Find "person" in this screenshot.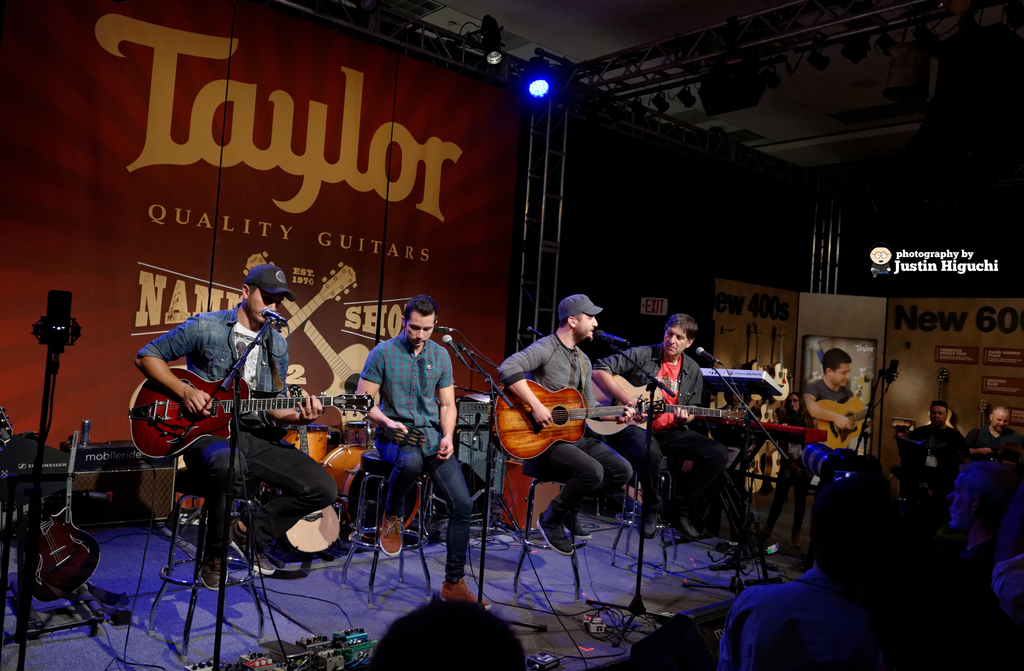
The bounding box for "person" is [left=760, top=388, right=810, bottom=554].
